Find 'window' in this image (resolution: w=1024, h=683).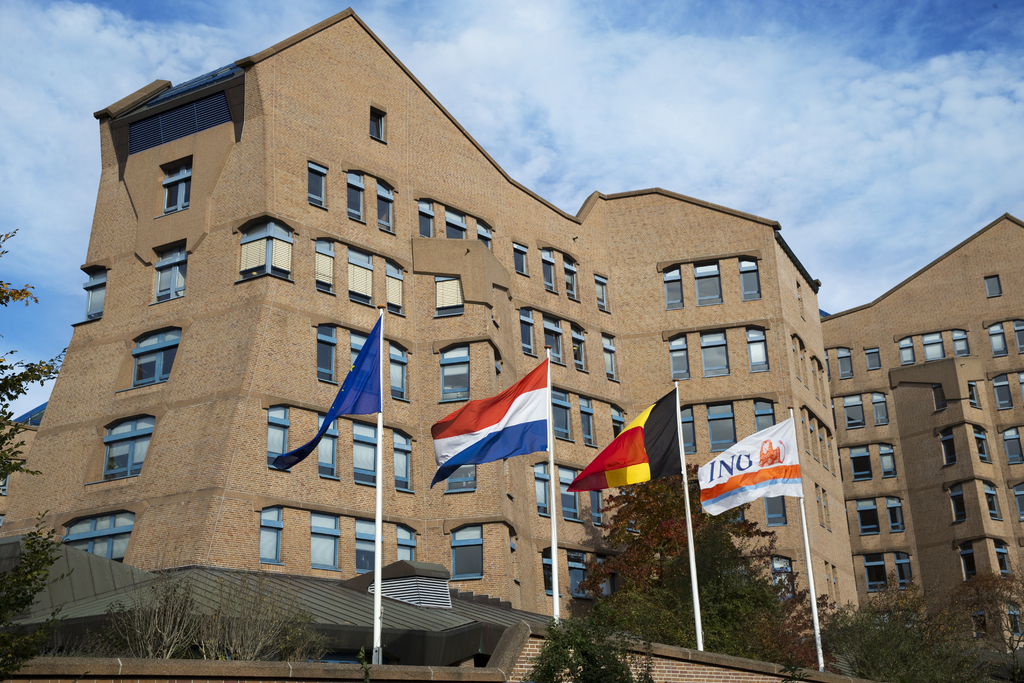
(left=737, top=507, right=755, bottom=524).
